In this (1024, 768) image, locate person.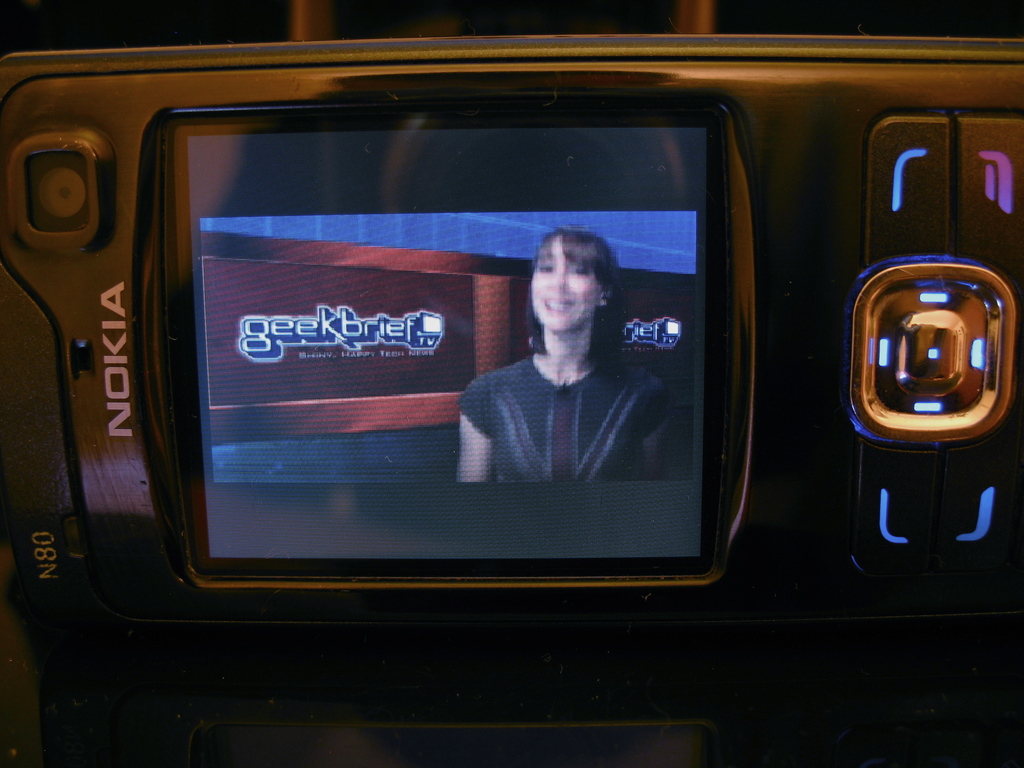
Bounding box: bbox=(459, 232, 677, 483).
